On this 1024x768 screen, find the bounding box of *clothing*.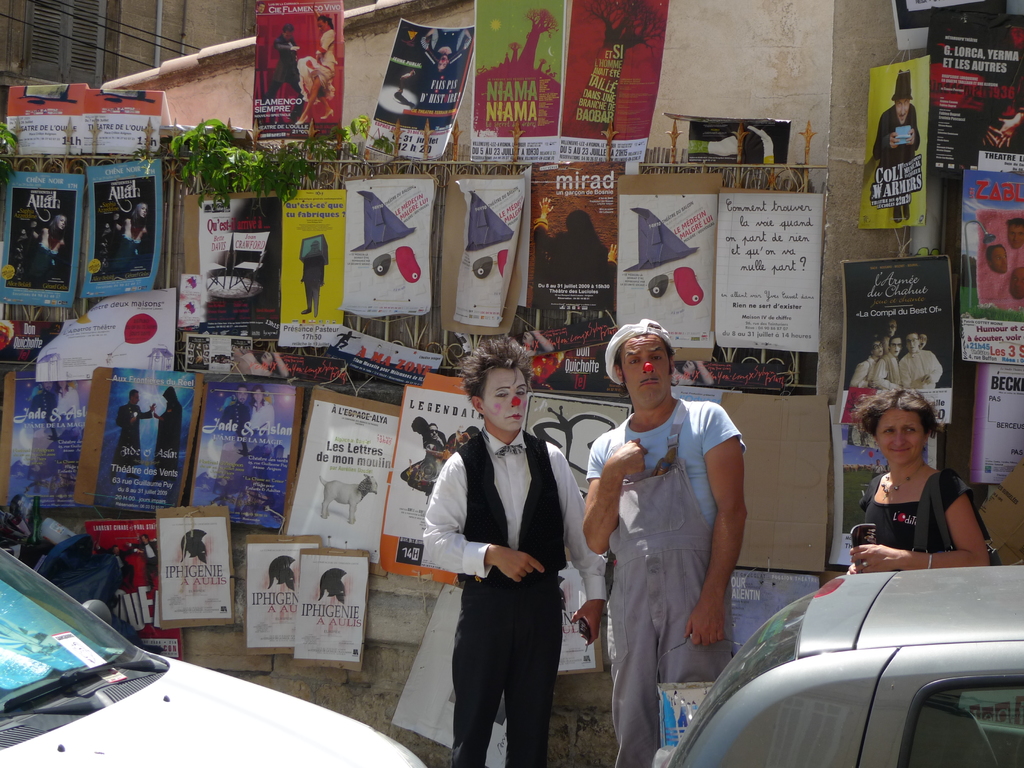
Bounding box: x1=415 y1=430 x2=618 y2=762.
